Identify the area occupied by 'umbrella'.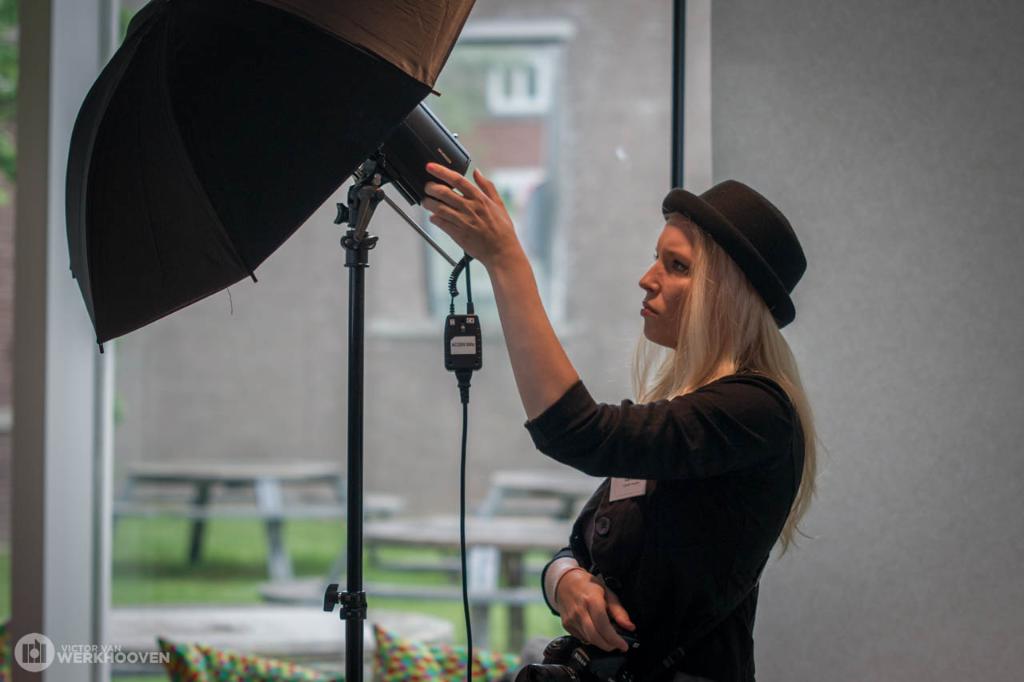
Area: {"x1": 63, "y1": 0, "x2": 475, "y2": 353}.
